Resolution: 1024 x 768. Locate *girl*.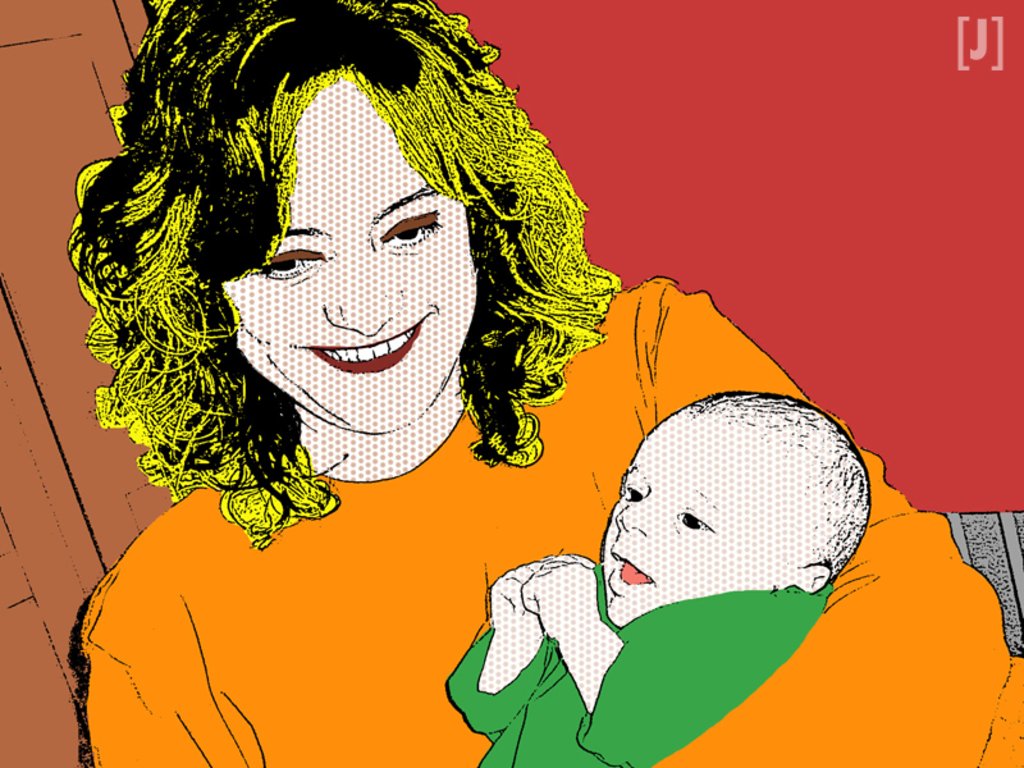
(63, 0, 1023, 767).
